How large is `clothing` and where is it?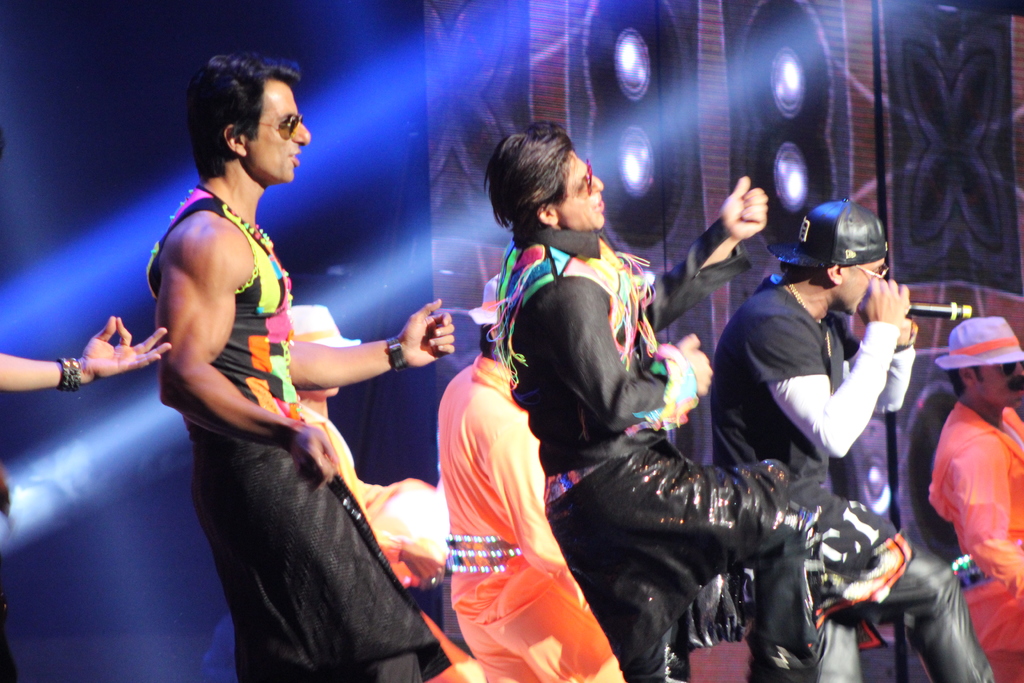
Bounding box: (left=435, top=356, right=612, bottom=682).
